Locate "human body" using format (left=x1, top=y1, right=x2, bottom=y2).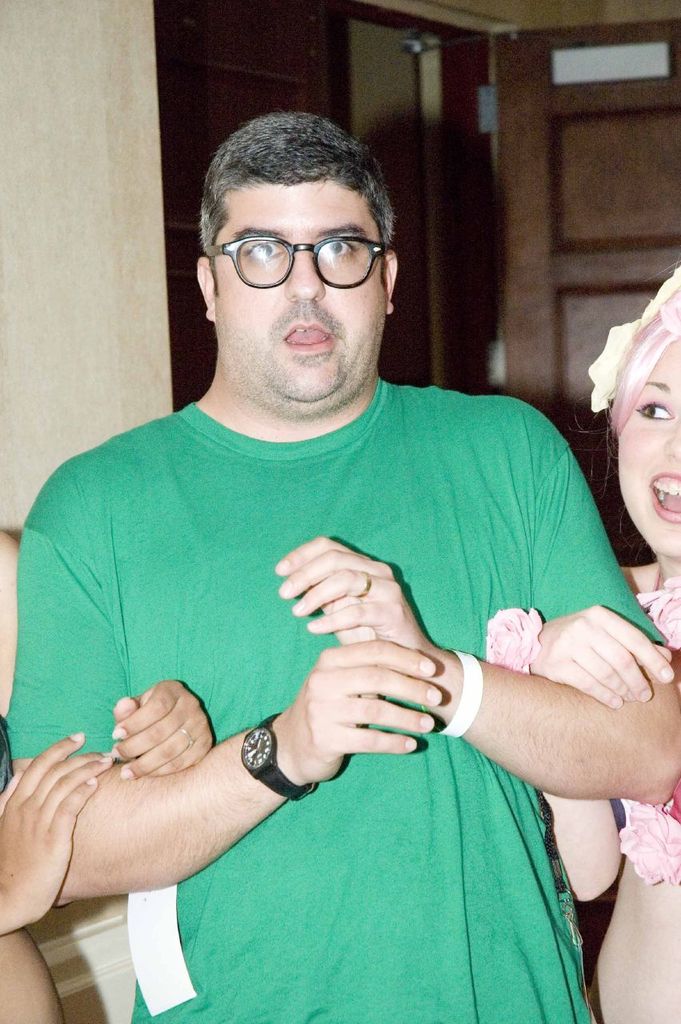
(left=482, top=554, right=680, bottom=1023).
